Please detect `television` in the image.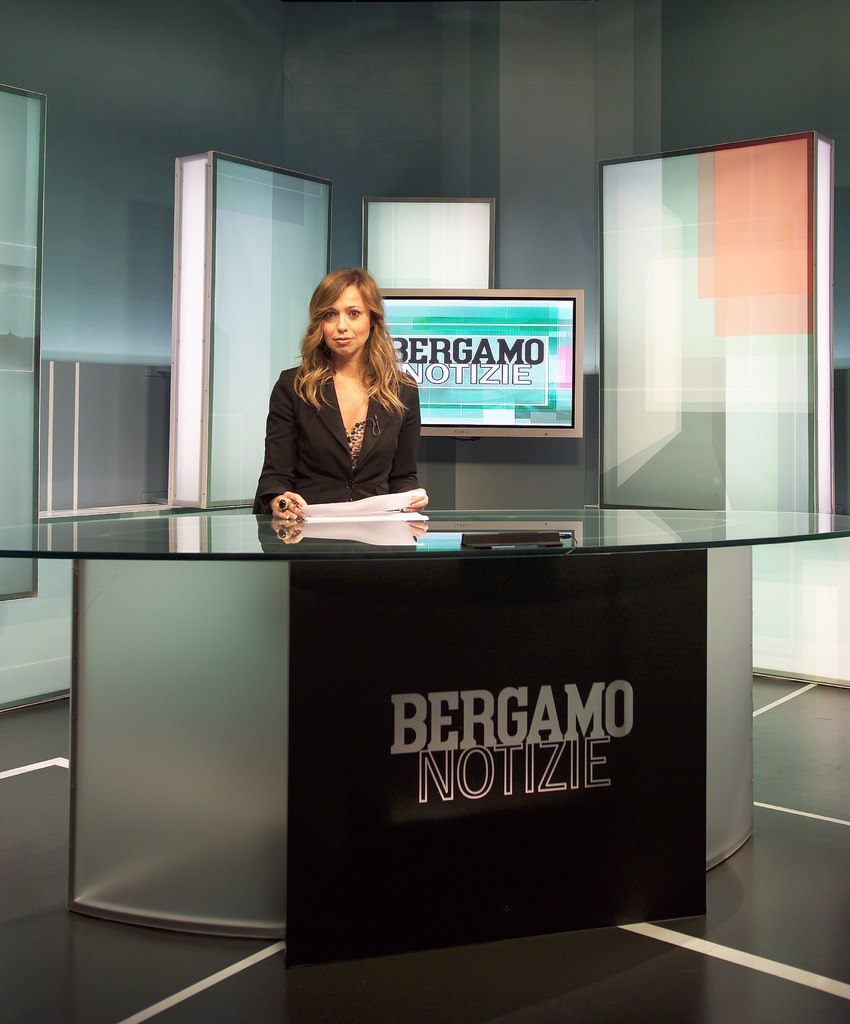
region(372, 286, 589, 442).
